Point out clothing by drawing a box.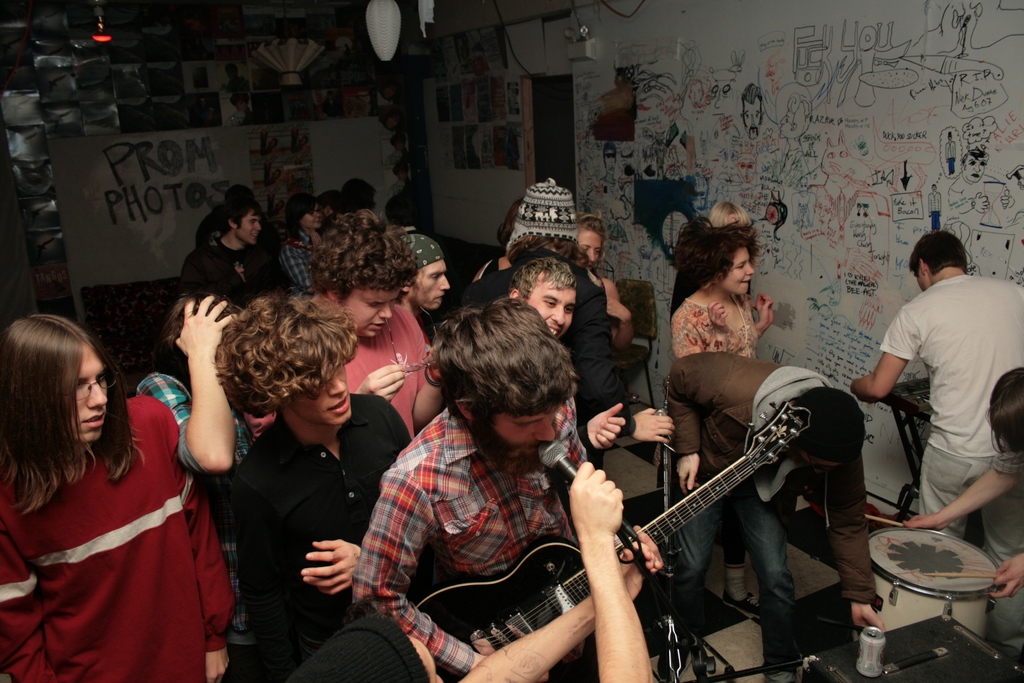
locate(885, 280, 1023, 648).
